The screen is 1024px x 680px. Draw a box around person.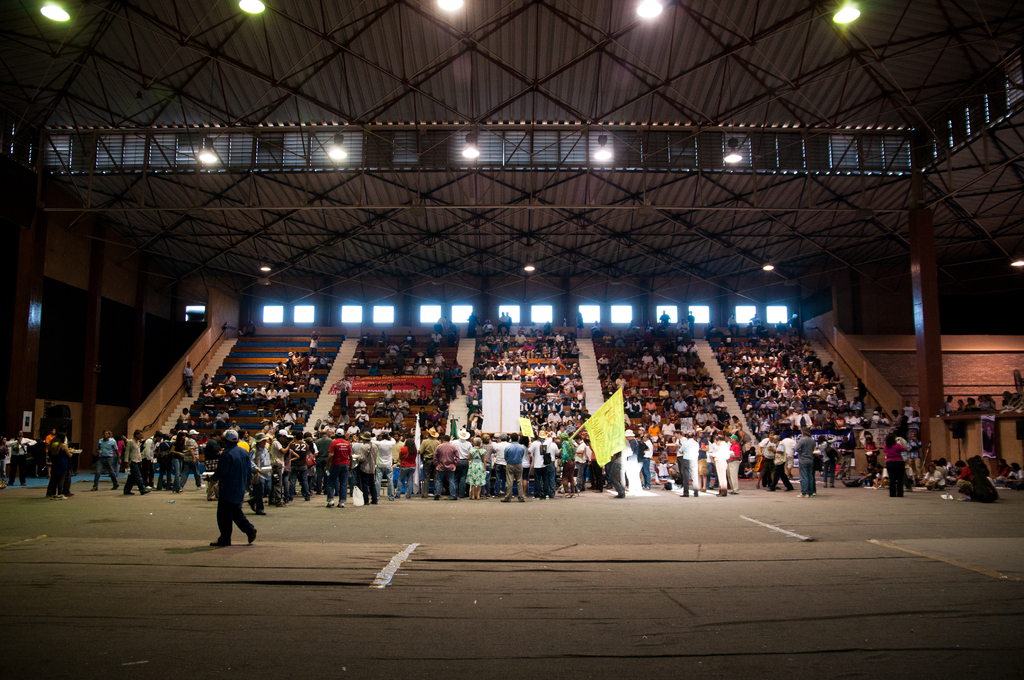
bbox=(390, 432, 426, 492).
